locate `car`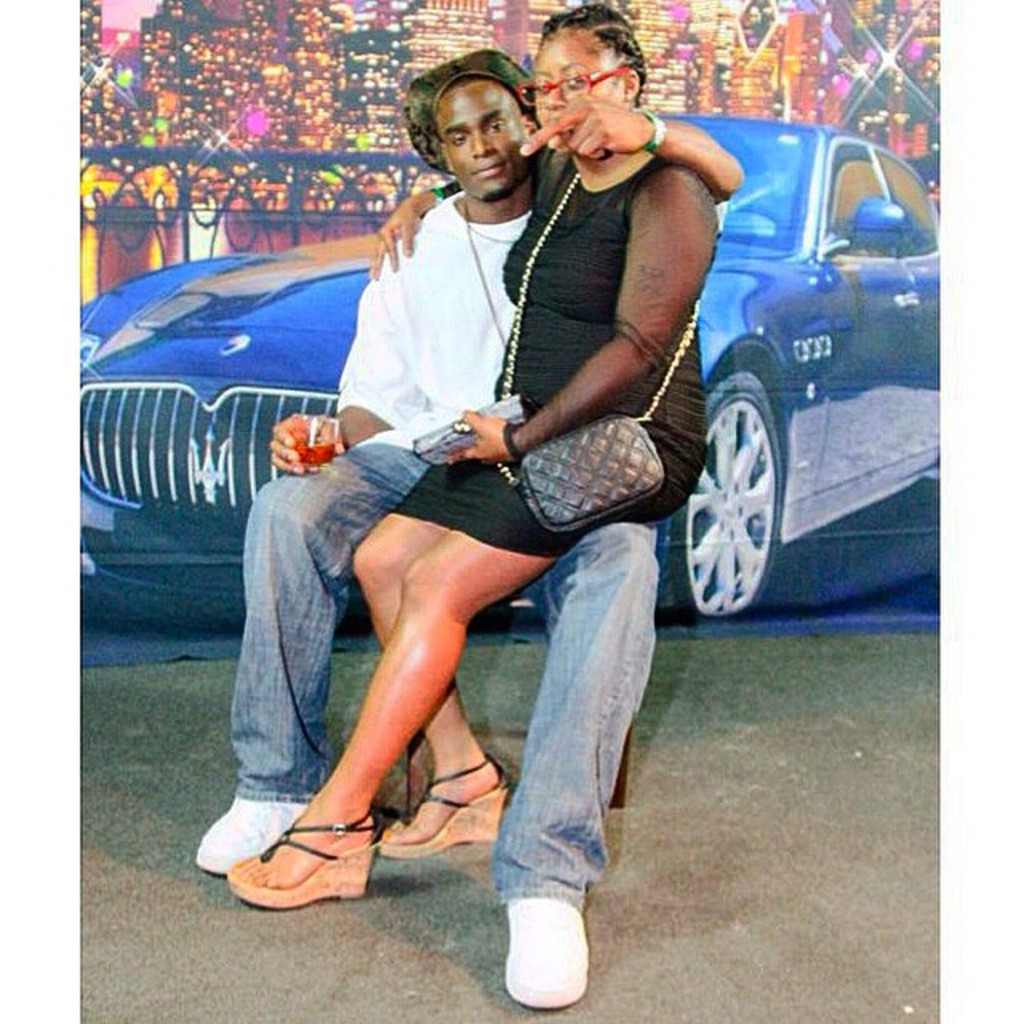
select_region(32, 110, 970, 624)
